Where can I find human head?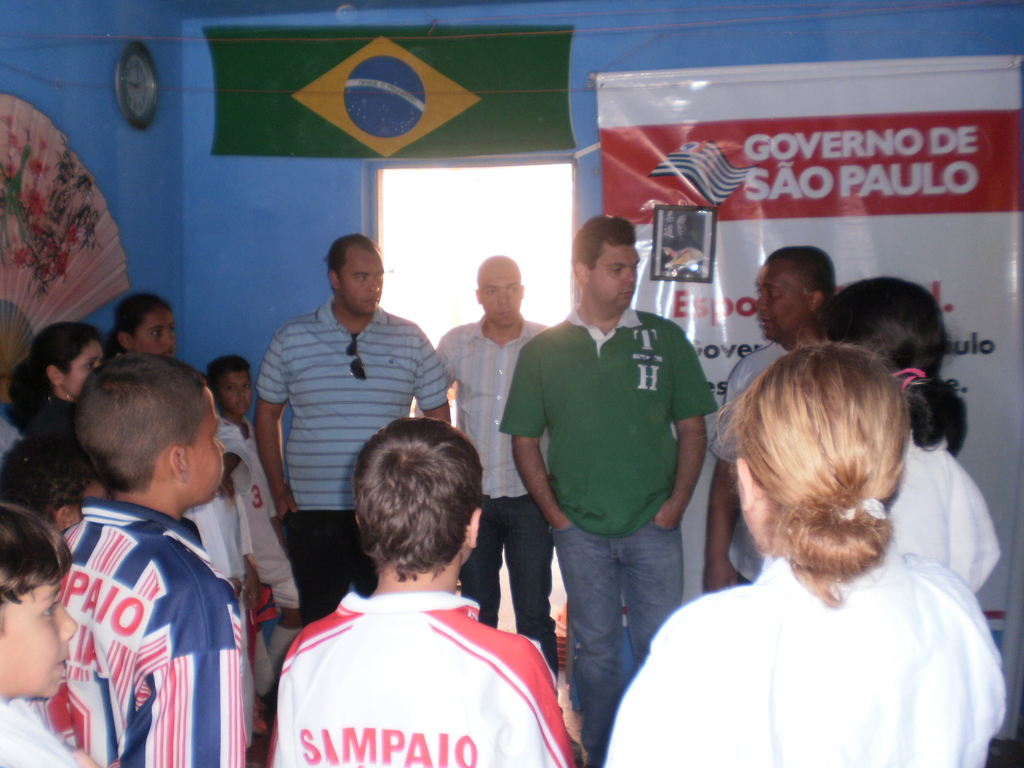
You can find it at (209,355,250,419).
